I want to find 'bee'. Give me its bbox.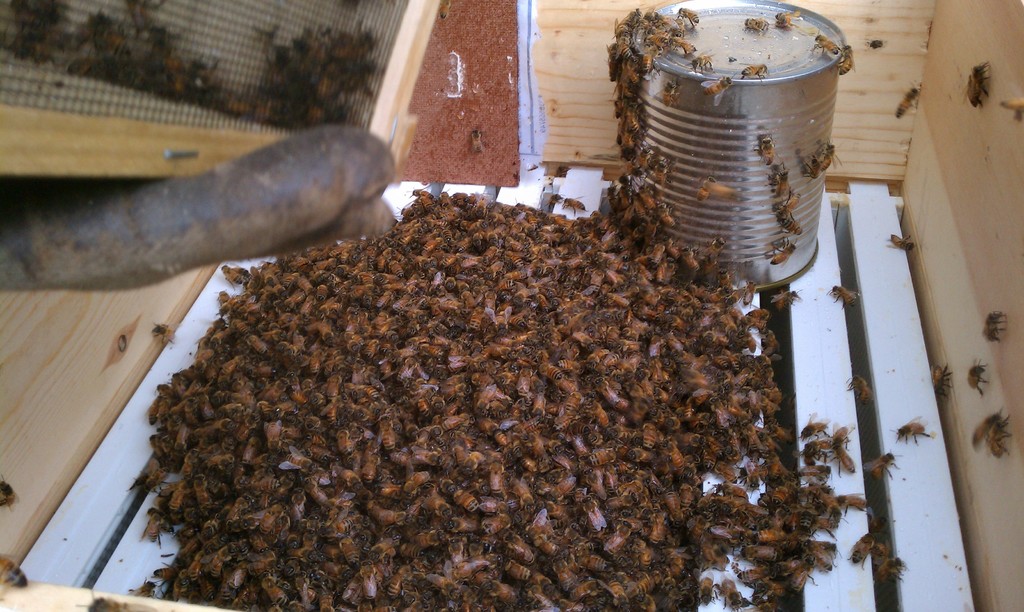
(980,312,1006,355).
